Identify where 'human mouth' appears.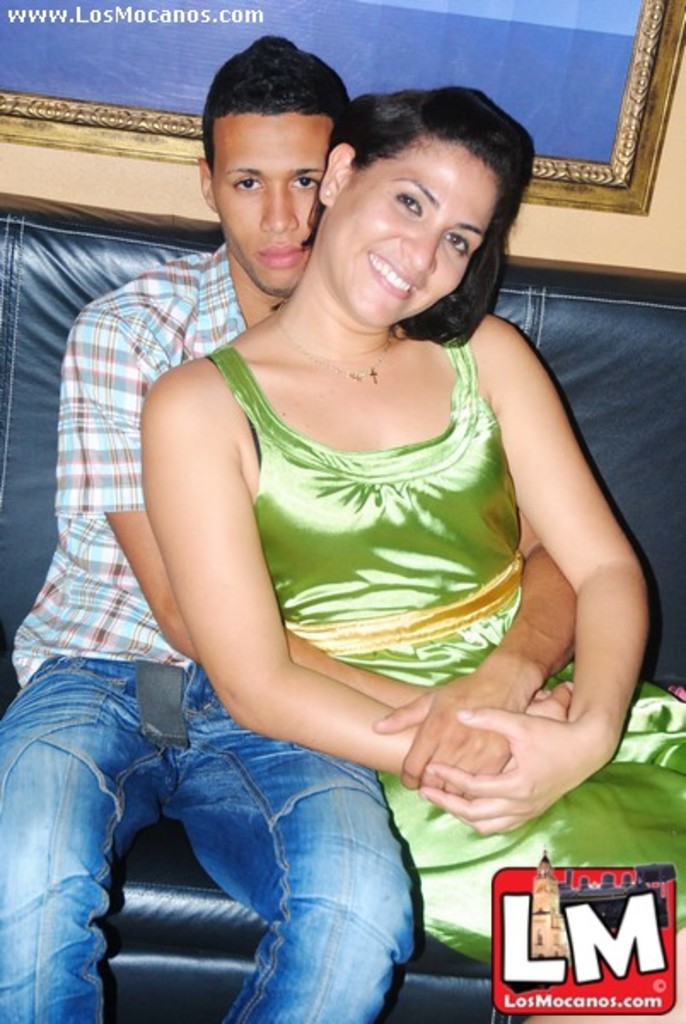
Appears at (261, 237, 305, 268).
